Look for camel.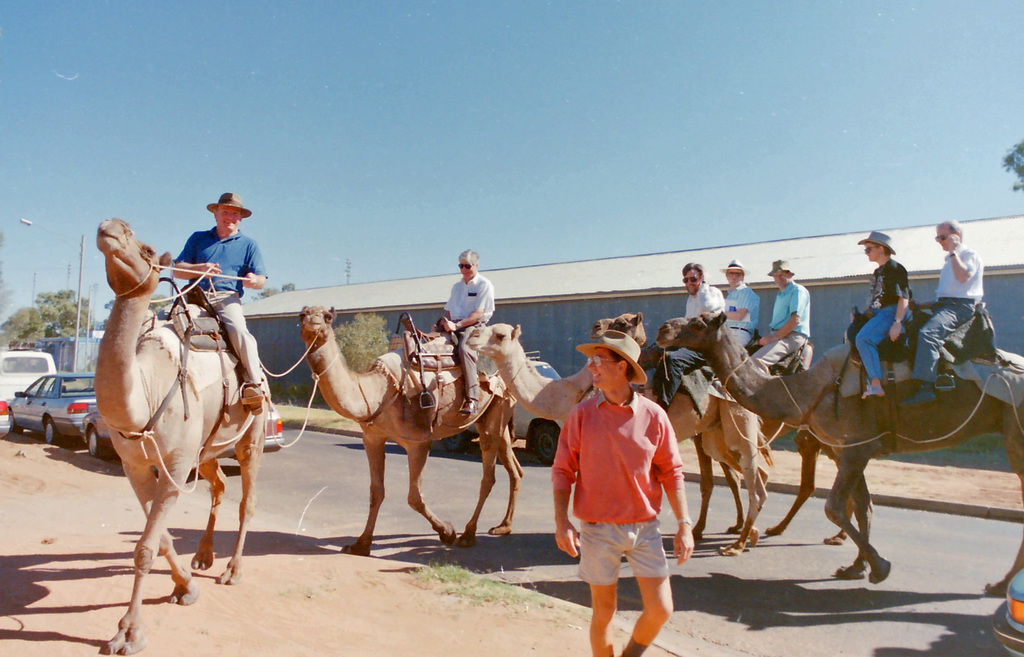
Found: crop(468, 325, 772, 564).
